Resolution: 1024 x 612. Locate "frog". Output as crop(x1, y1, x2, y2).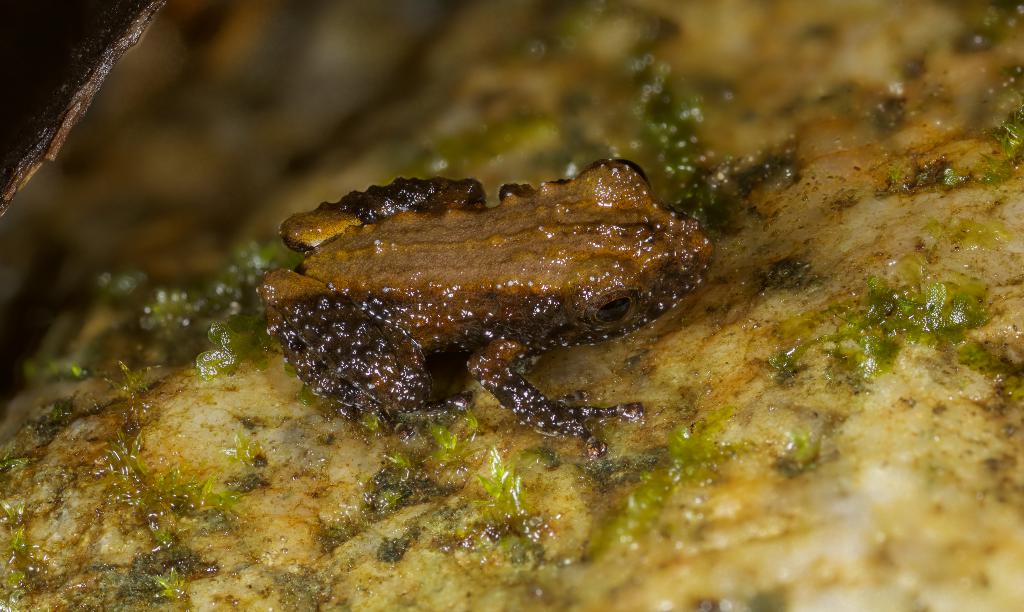
crop(259, 157, 711, 460).
